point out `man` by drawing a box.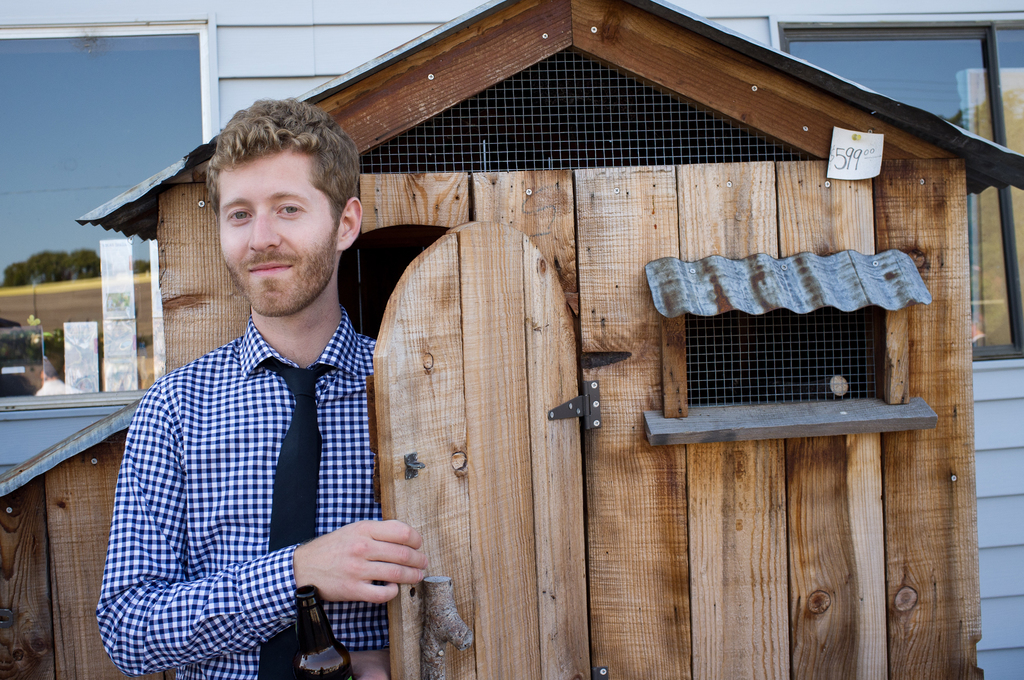
crop(93, 100, 423, 679).
